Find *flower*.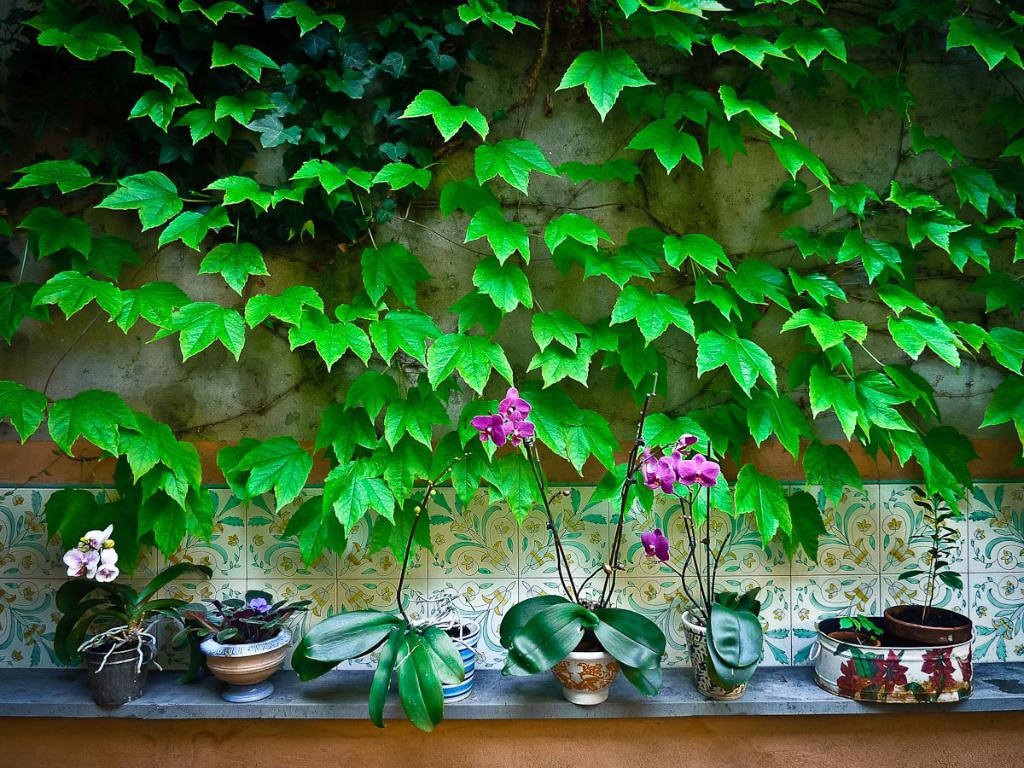
(x1=821, y1=507, x2=845, y2=543).
